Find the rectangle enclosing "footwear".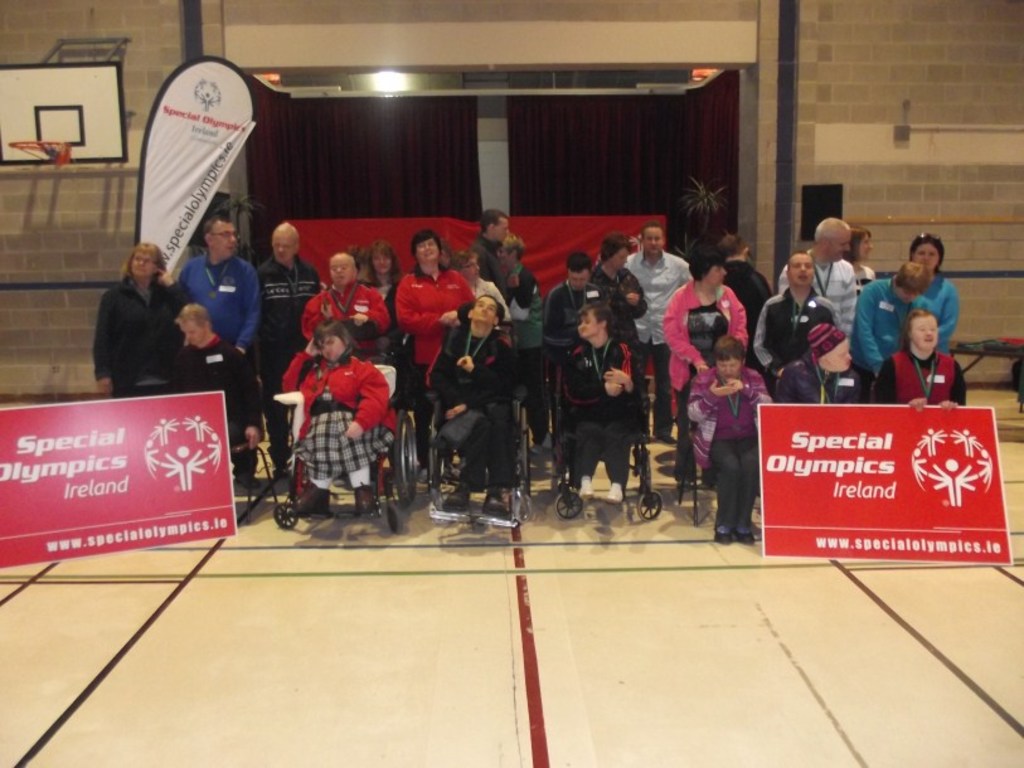
(353,481,377,519).
